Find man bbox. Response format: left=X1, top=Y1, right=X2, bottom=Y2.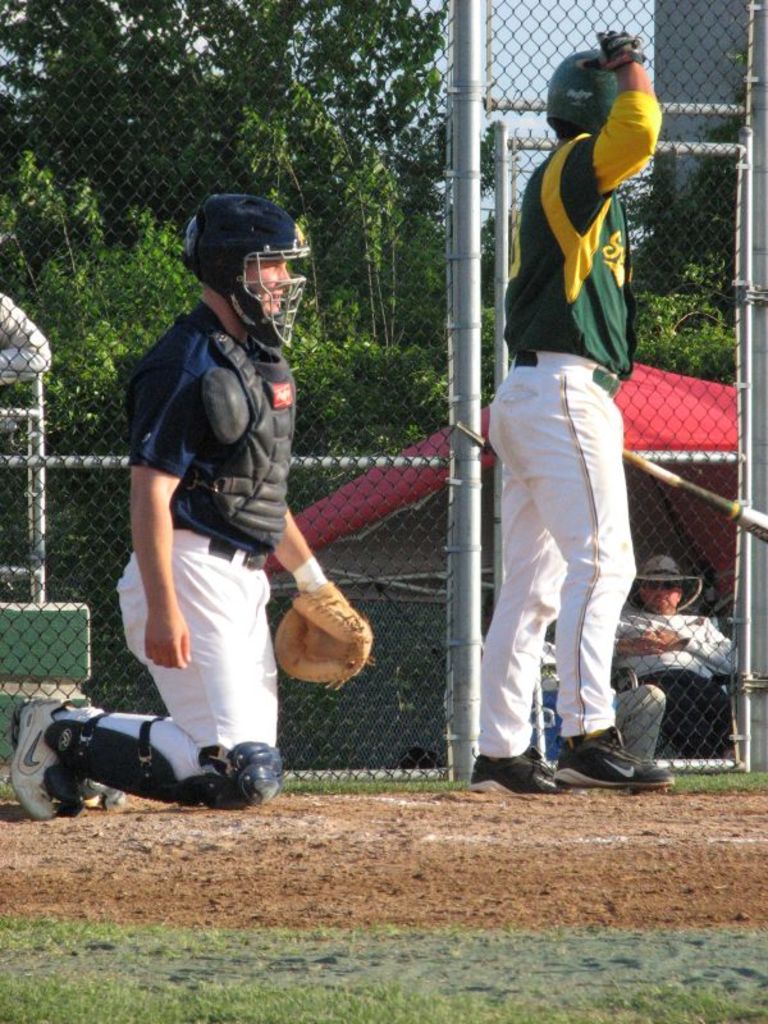
left=468, top=32, right=673, bottom=787.
